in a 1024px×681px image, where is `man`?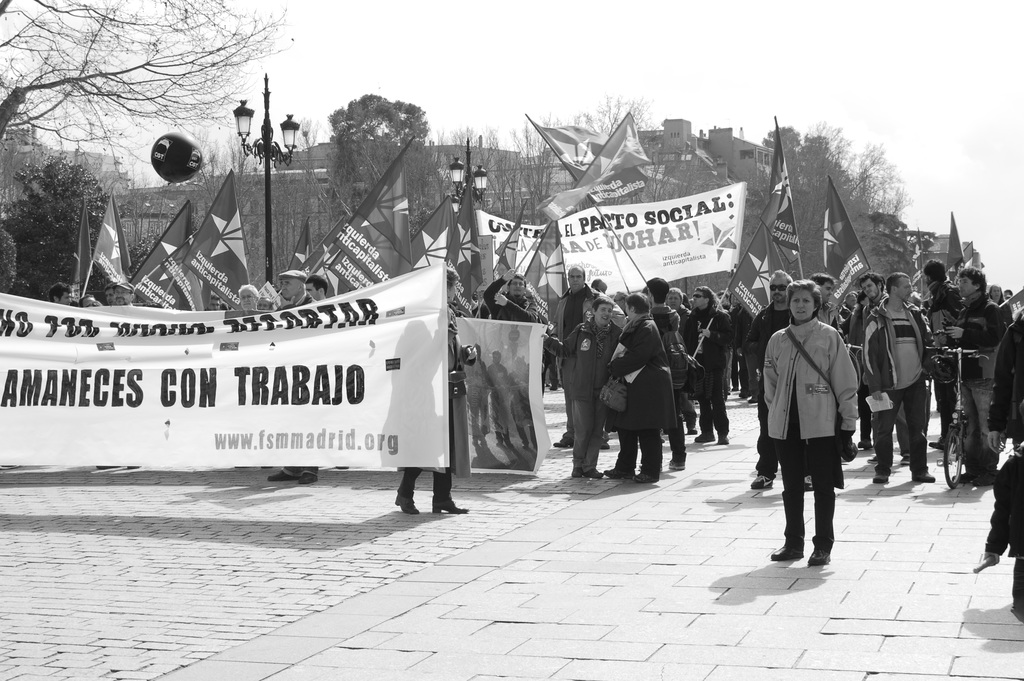
l=742, t=265, r=794, b=489.
